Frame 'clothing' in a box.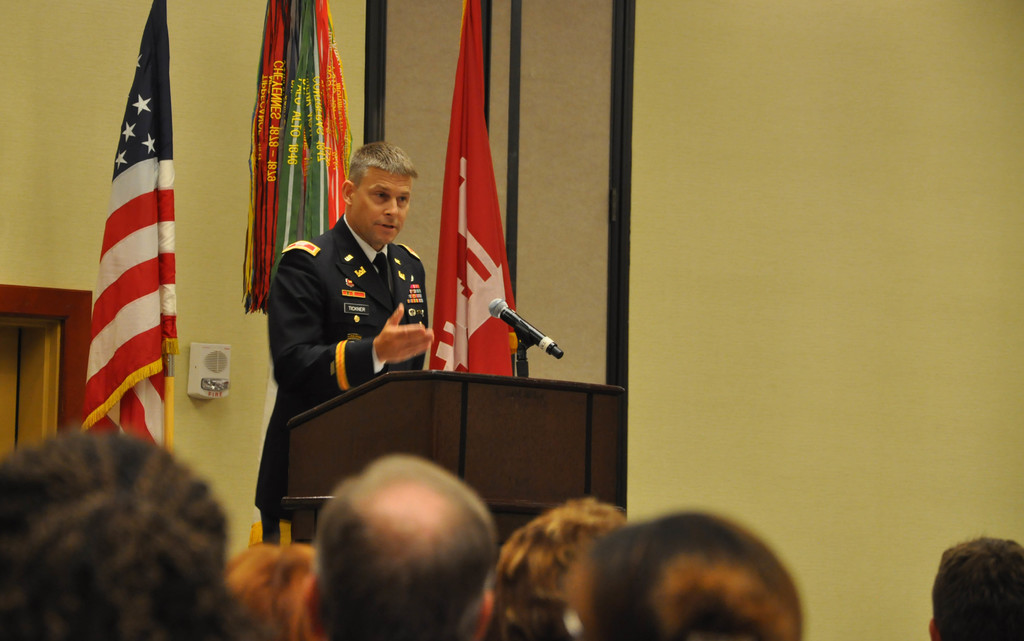
{"left": 255, "top": 210, "right": 433, "bottom": 548}.
